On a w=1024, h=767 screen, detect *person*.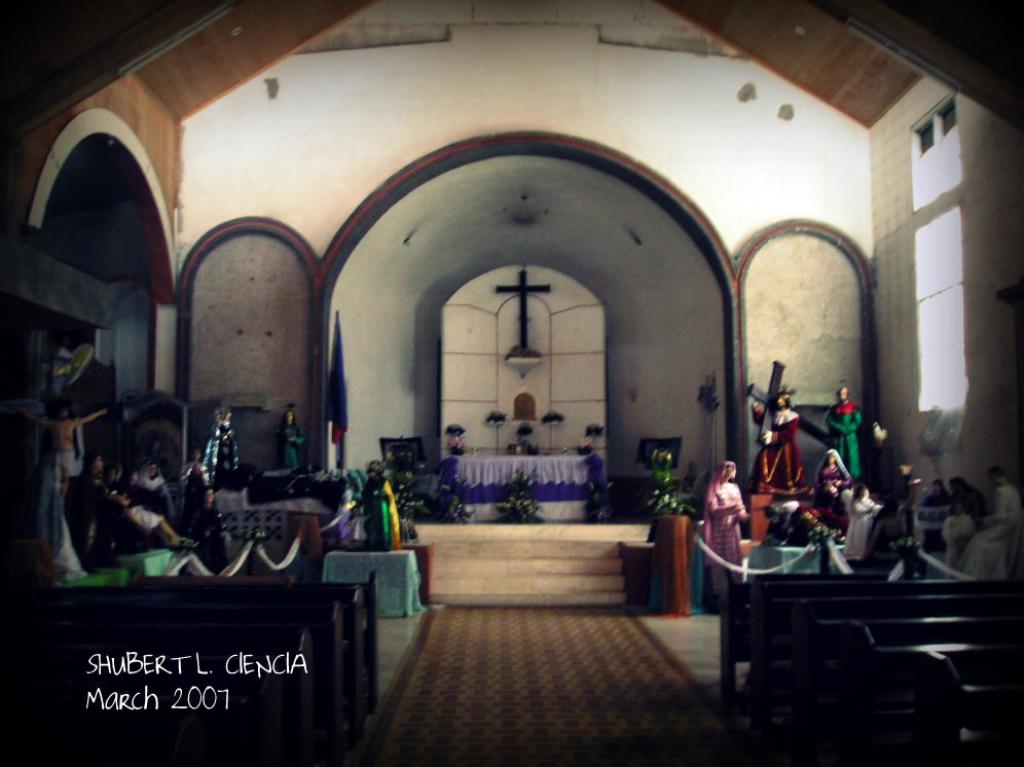
[left=753, top=391, right=809, bottom=494].
